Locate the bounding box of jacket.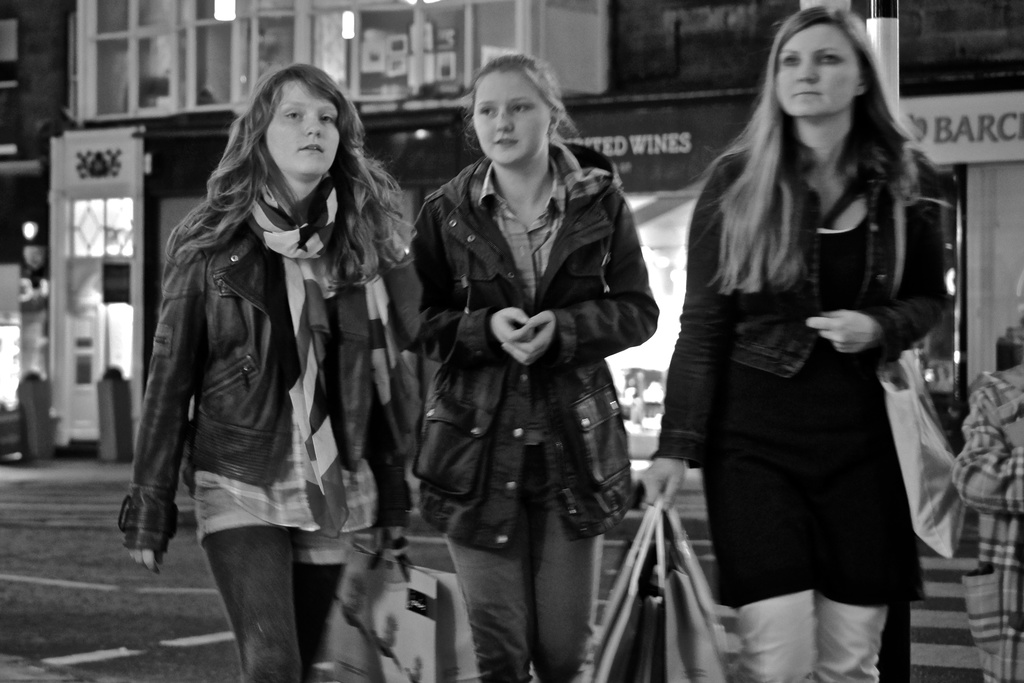
Bounding box: [660, 148, 950, 626].
